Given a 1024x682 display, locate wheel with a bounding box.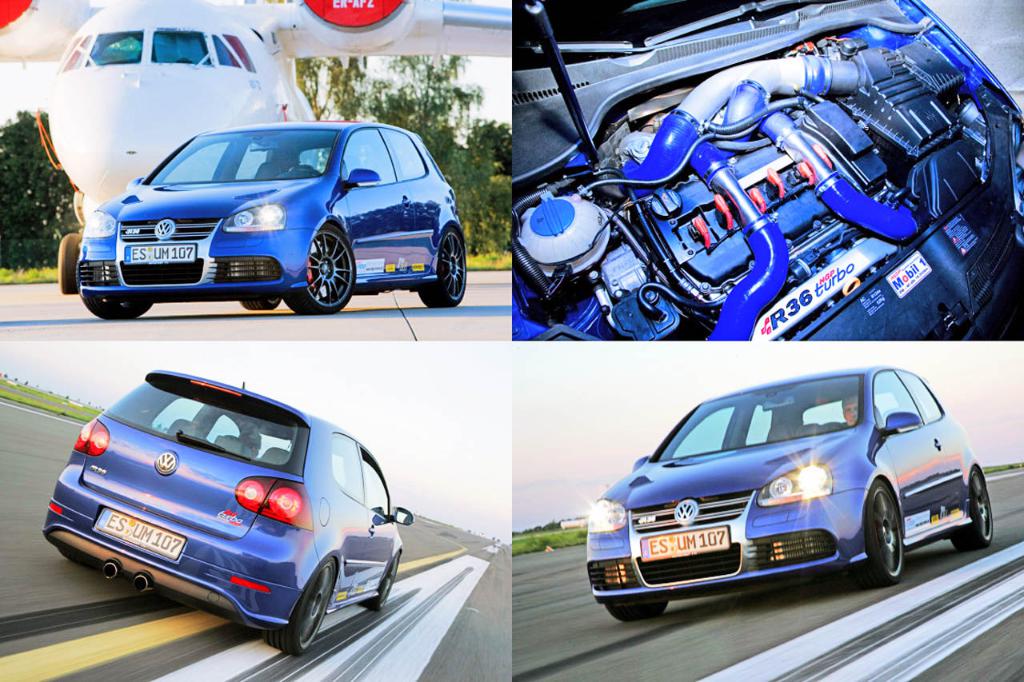
Located: rect(291, 169, 322, 175).
